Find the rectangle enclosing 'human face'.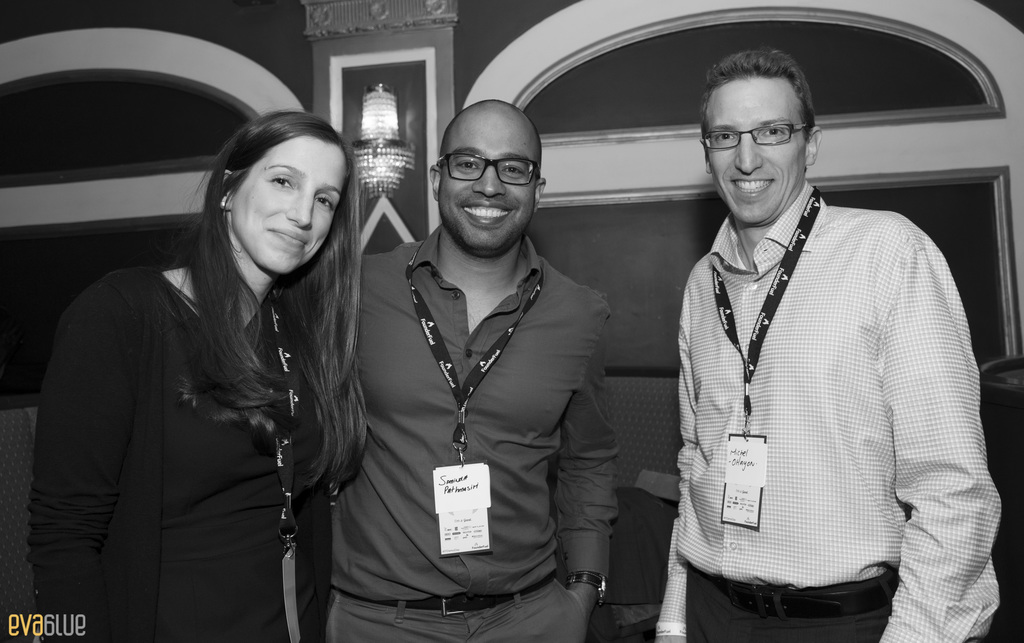
[x1=705, y1=74, x2=809, y2=220].
